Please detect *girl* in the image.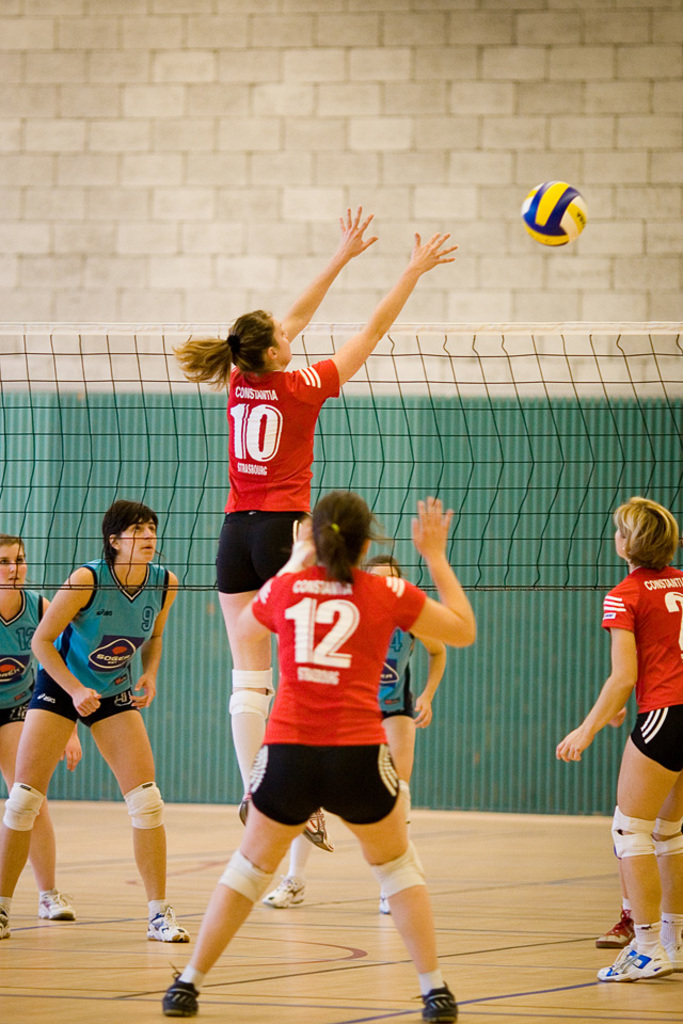
select_region(0, 533, 76, 915).
